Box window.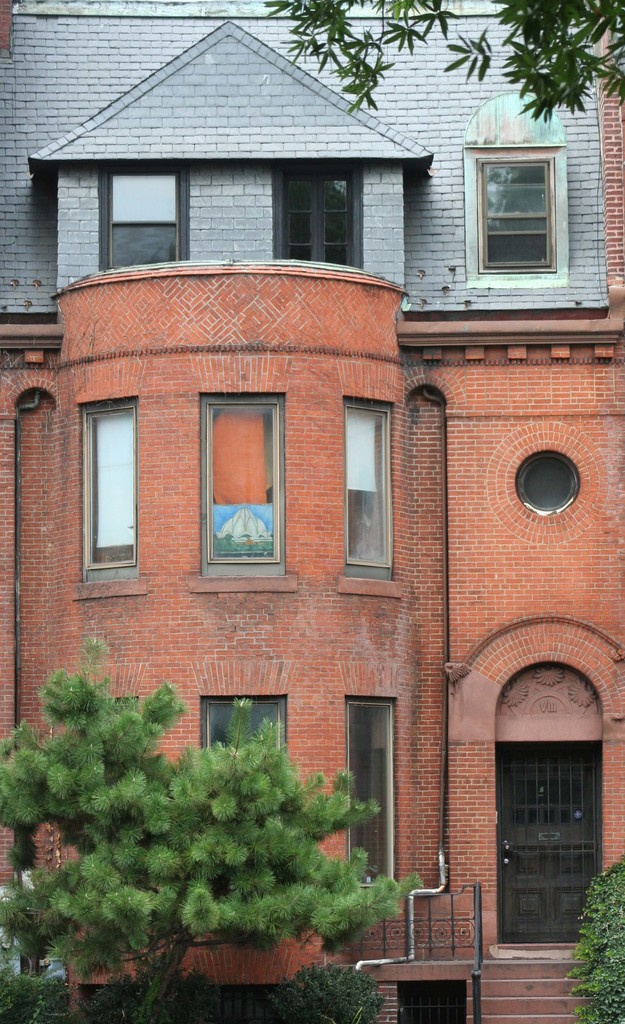
left=202, top=698, right=283, bottom=745.
